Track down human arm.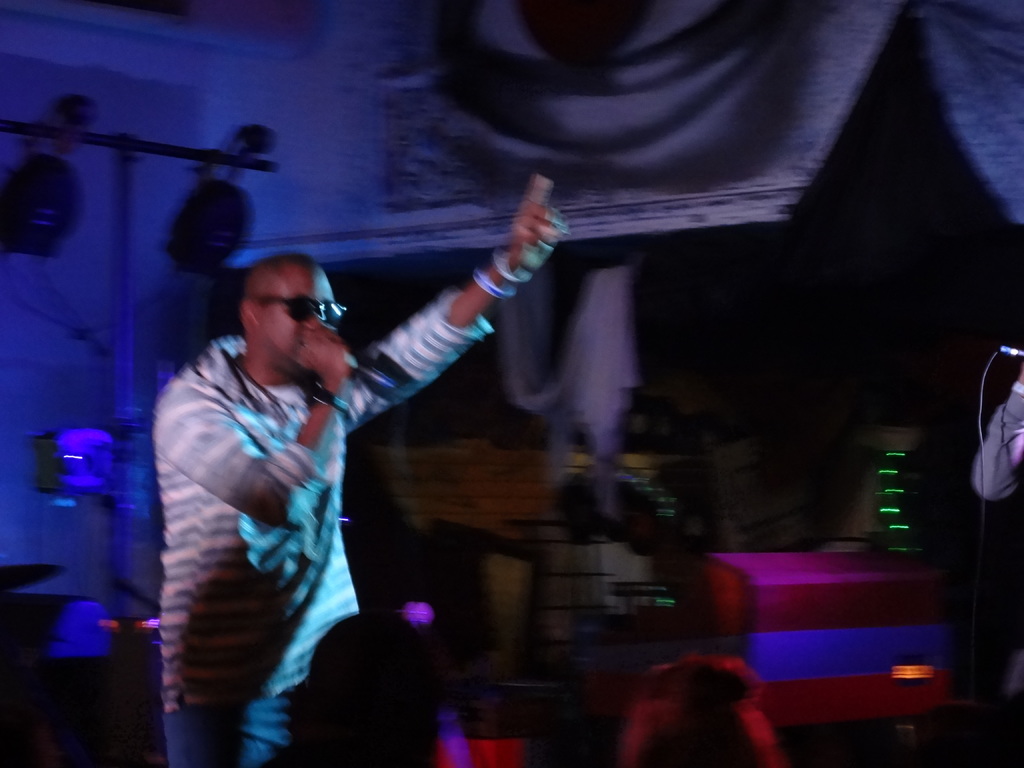
Tracked to rect(344, 173, 556, 408).
